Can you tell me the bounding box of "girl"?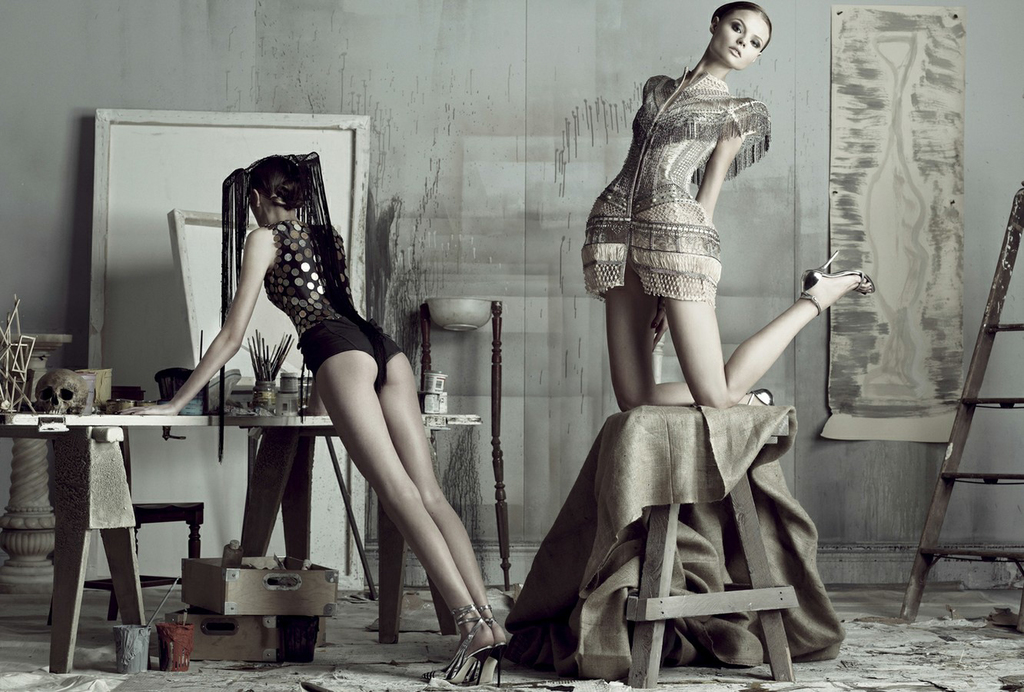
region(111, 151, 508, 685).
